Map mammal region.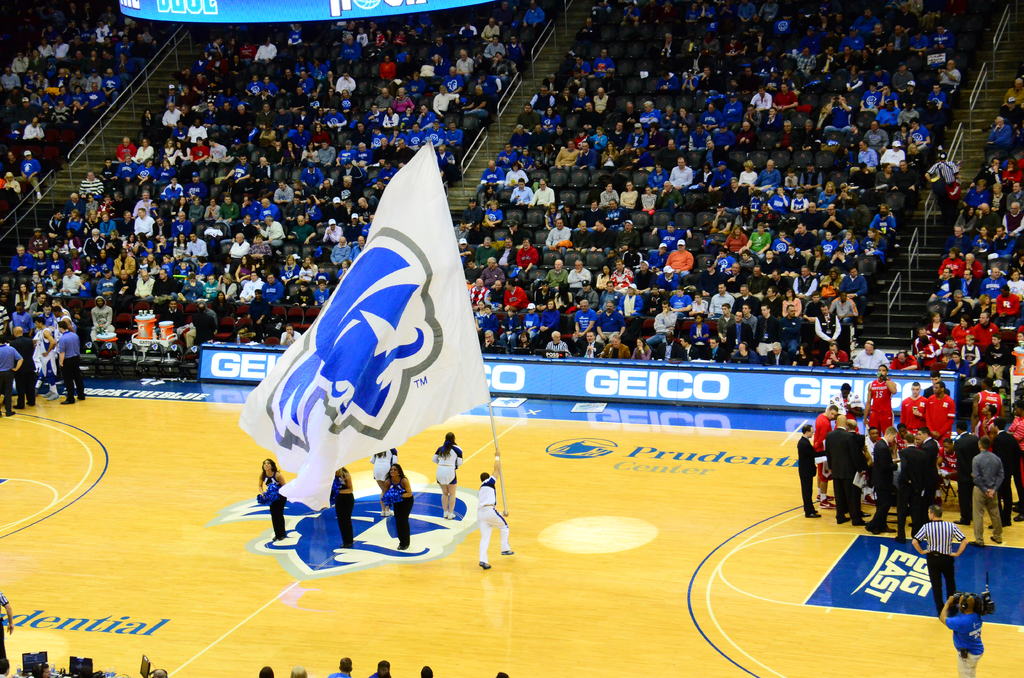
Mapped to [left=0, top=588, right=13, bottom=677].
